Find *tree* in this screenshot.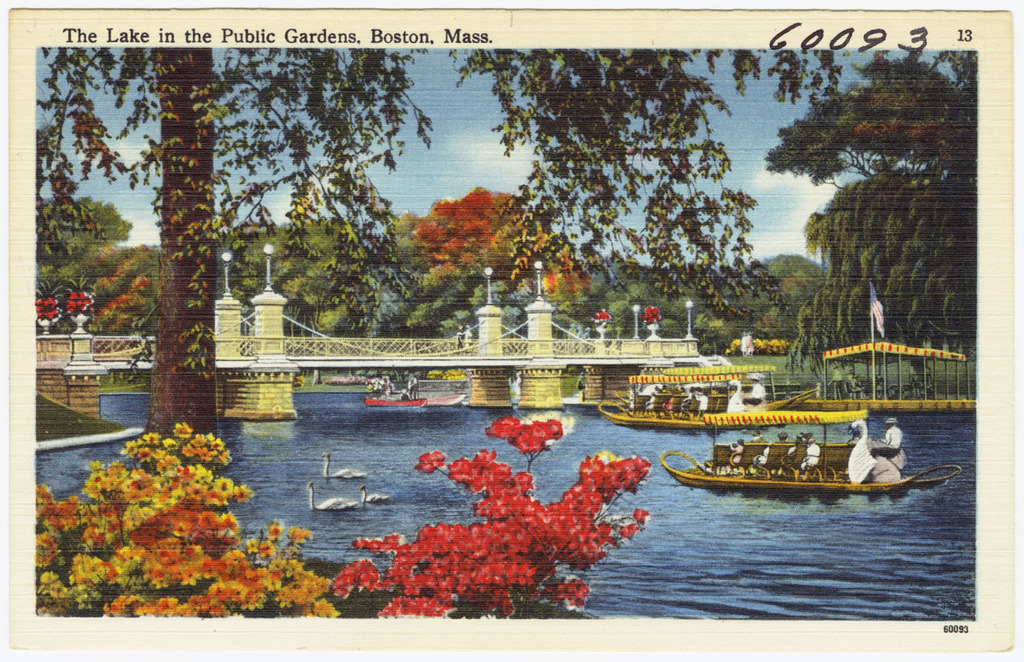
The bounding box for *tree* is [80,240,160,338].
